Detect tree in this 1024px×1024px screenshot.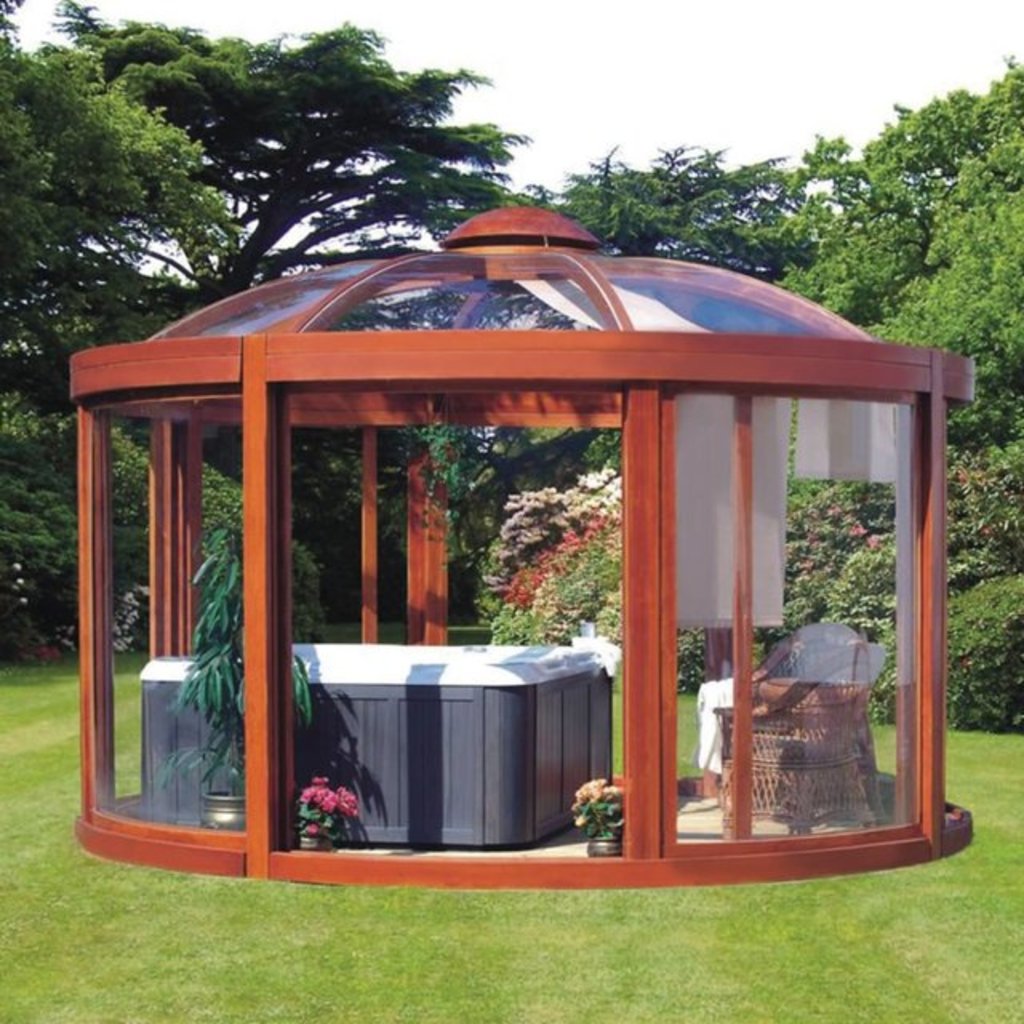
Detection: rect(549, 50, 1022, 739).
